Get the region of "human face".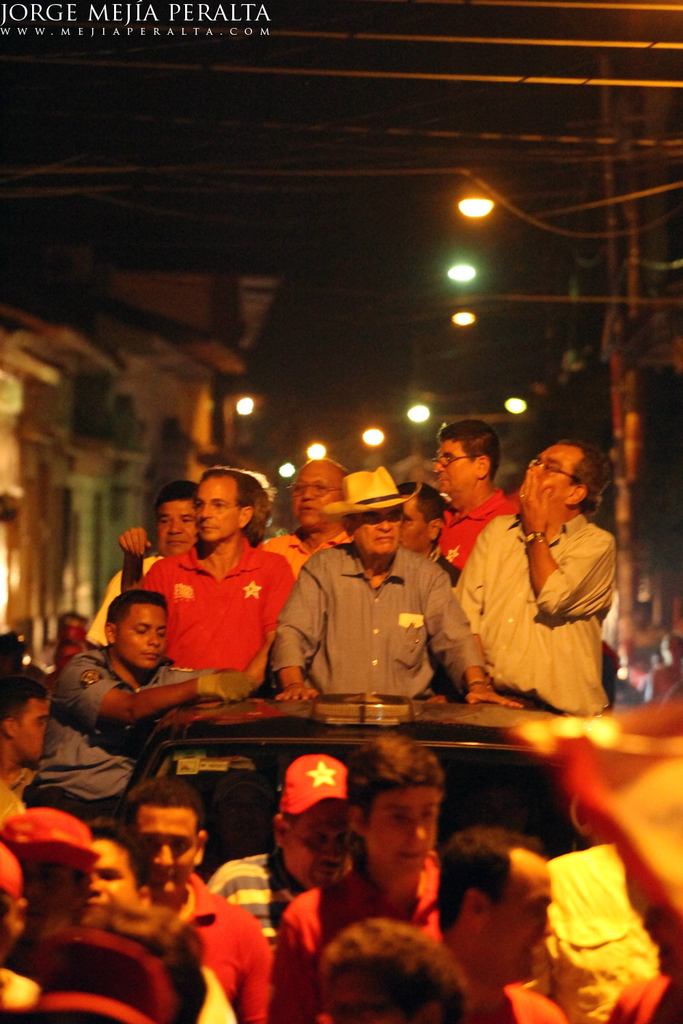
[left=527, top=446, right=576, bottom=504].
